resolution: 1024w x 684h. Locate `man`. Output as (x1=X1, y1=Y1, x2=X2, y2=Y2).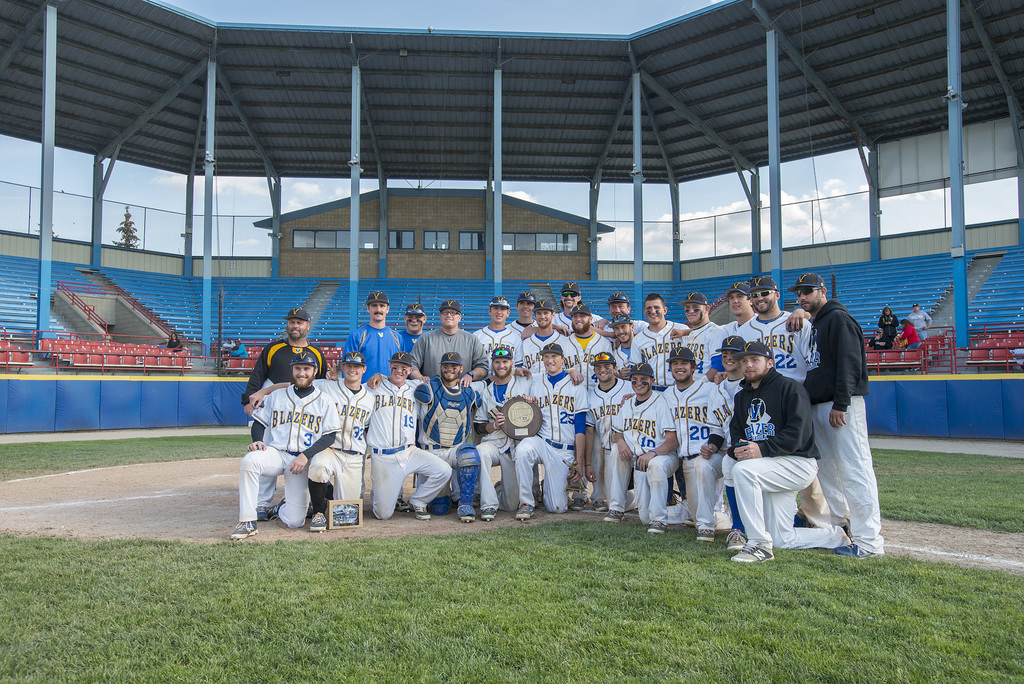
(x1=248, y1=306, x2=330, y2=440).
